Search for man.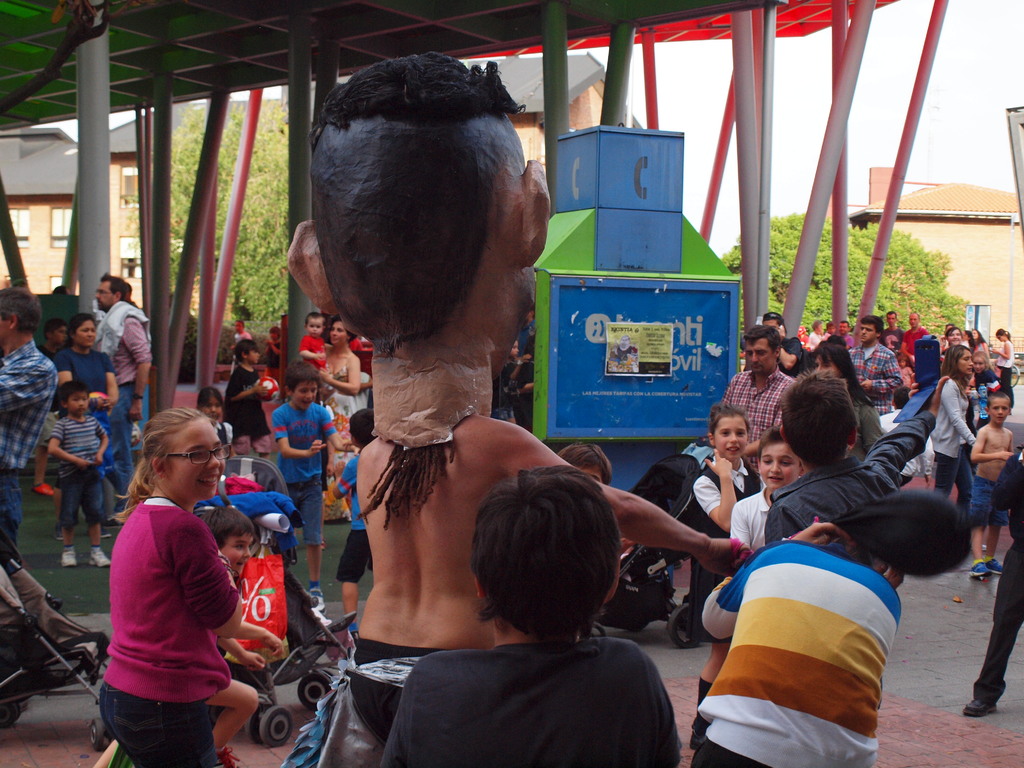
Found at {"x1": 759, "y1": 310, "x2": 811, "y2": 376}.
